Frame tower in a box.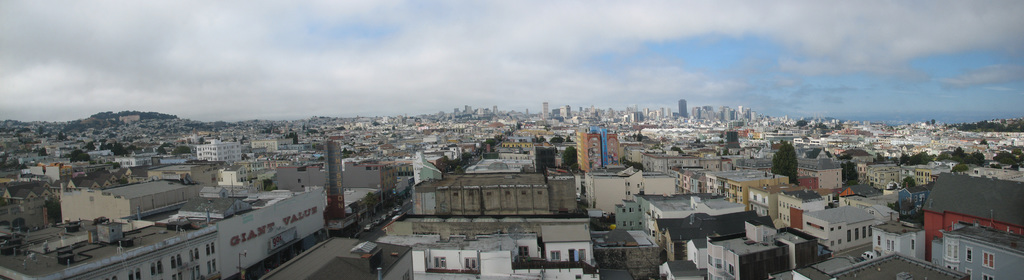
bbox(676, 100, 689, 120).
